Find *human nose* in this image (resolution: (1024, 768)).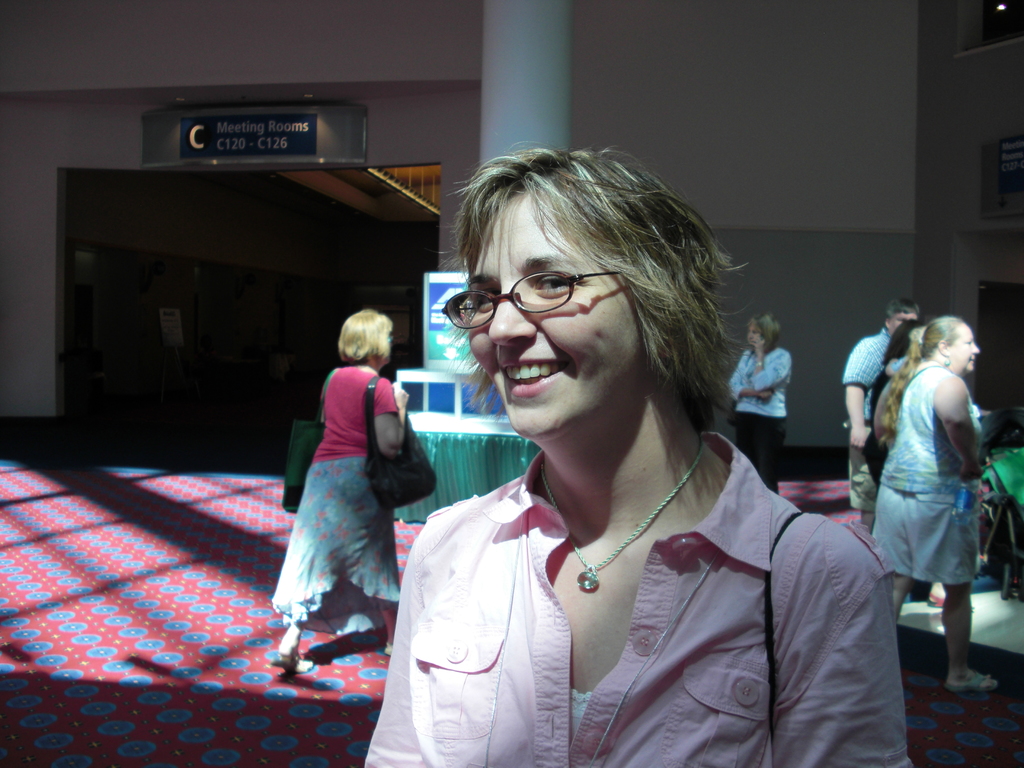
x1=973, y1=342, x2=980, y2=352.
